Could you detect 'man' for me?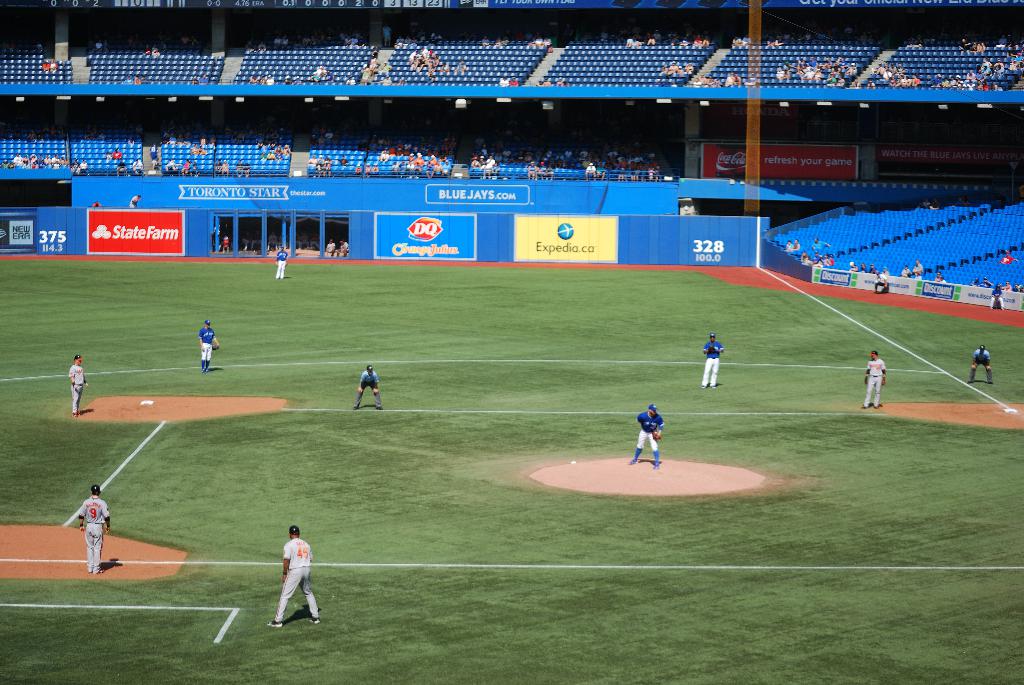
Detection result: 68 354 92 413.
